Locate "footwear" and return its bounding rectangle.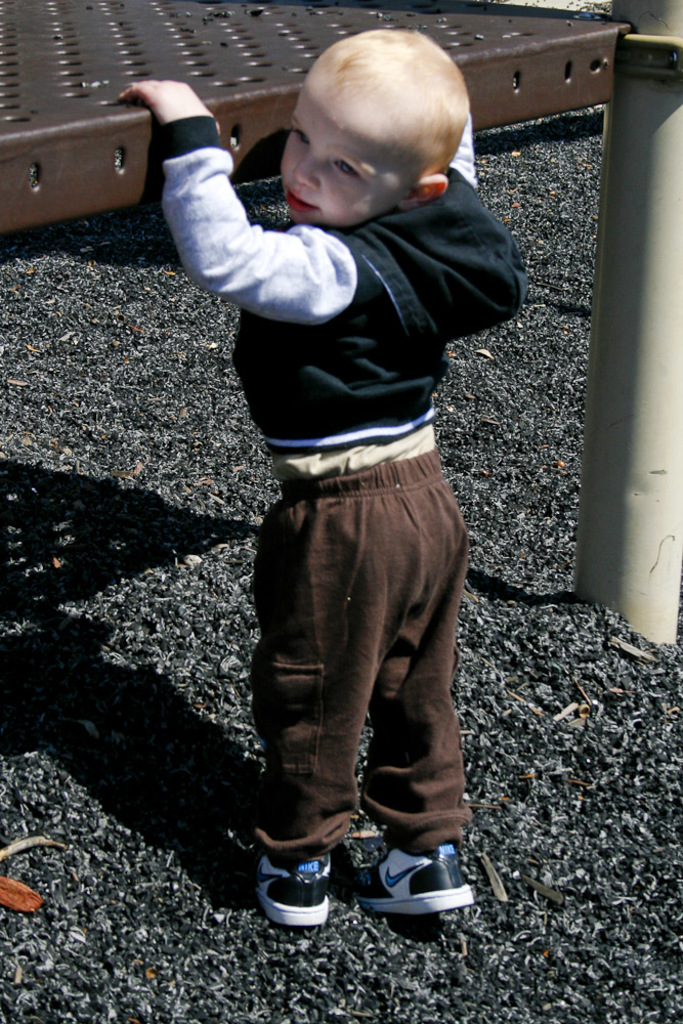
rect(246, 851, 338, 931).
